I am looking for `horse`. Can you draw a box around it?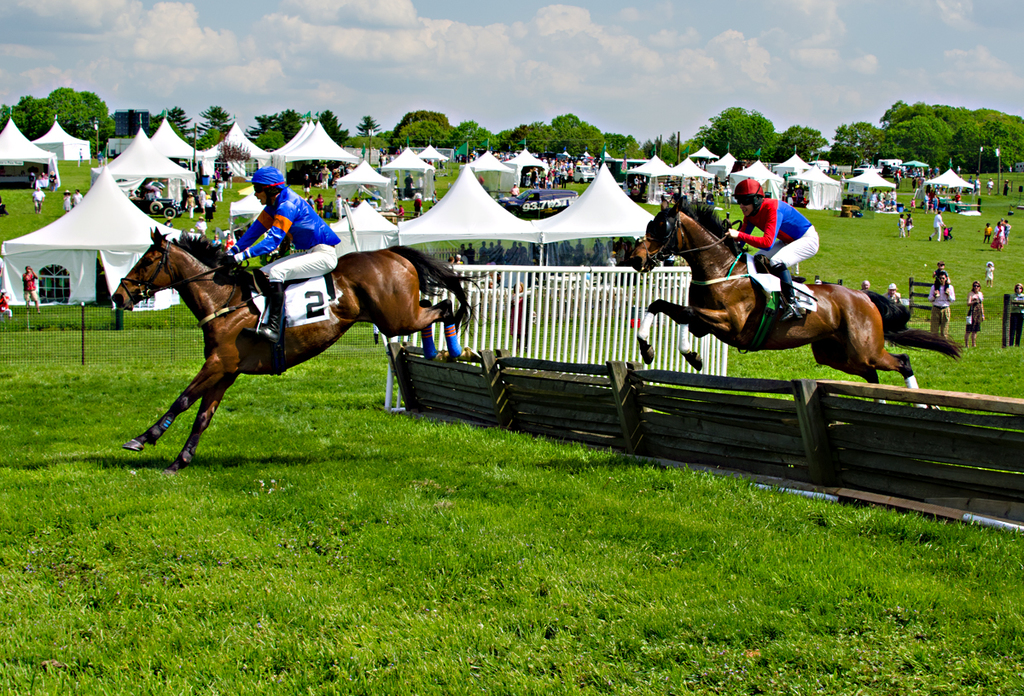
Sure, the bounding box is l=109, t=229, r=474, b=480.
